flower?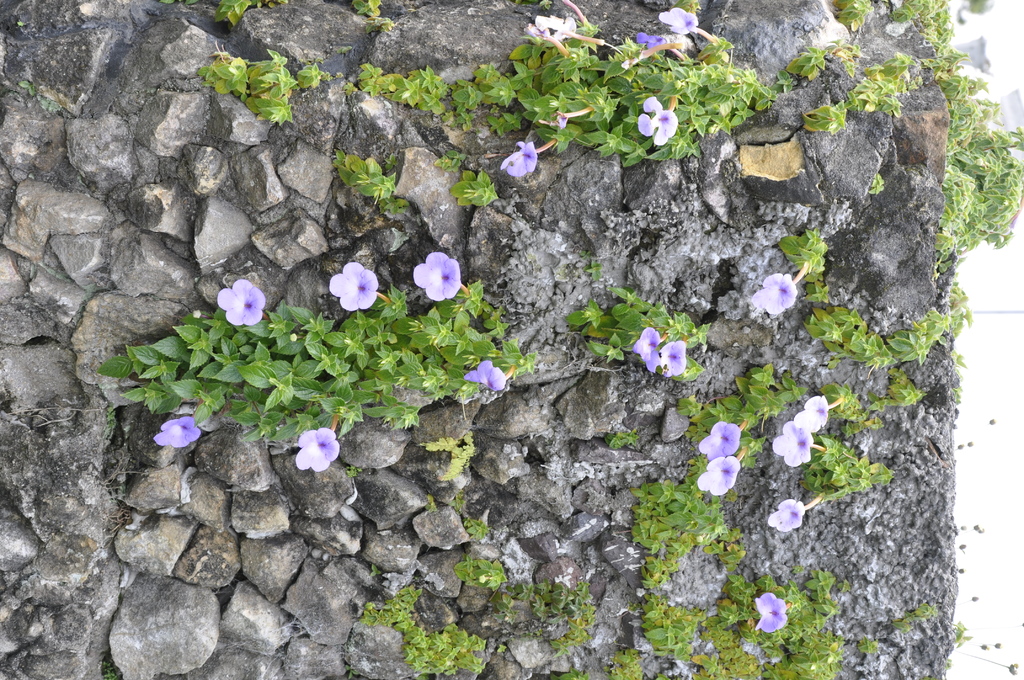
rect(536, 16, 580, 44)
